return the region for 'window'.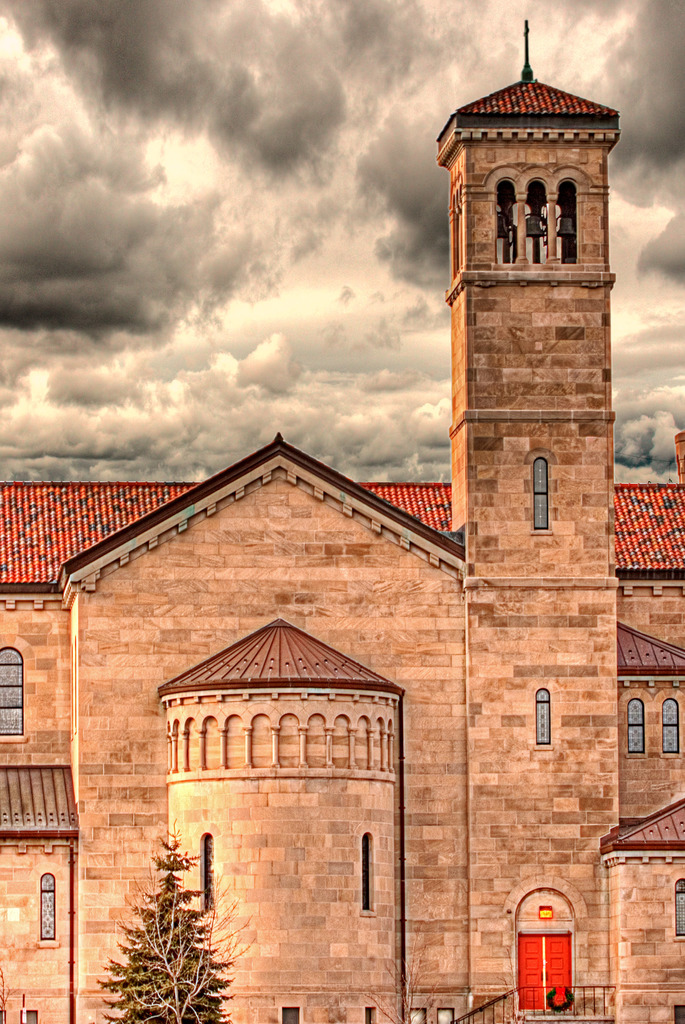
bbox=(6, 760, 71, 851).
